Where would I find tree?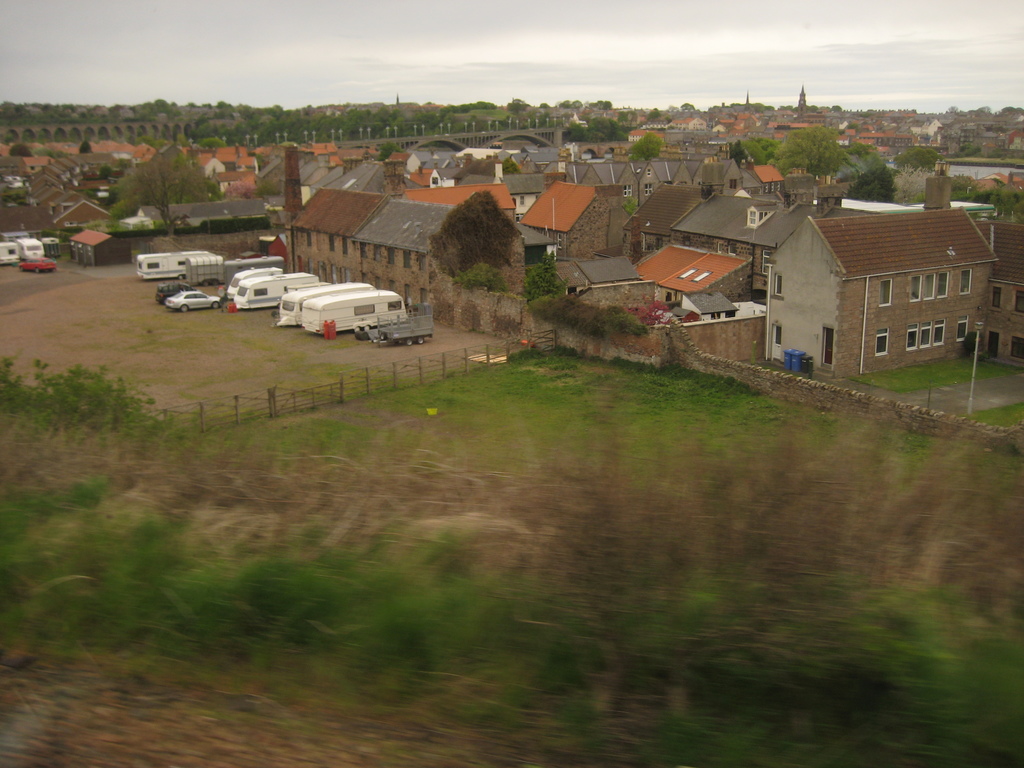
At region(520, 246, 566, 308).
